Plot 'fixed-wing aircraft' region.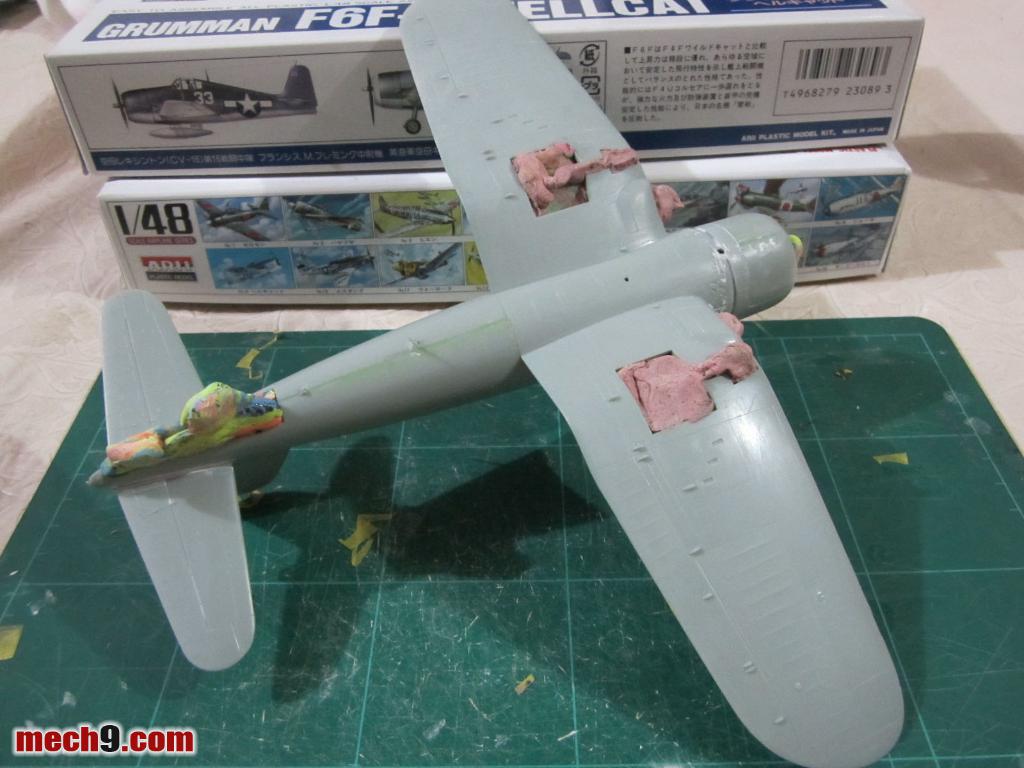
Plotted at [x1=821, y1=166, x2=911, y2=220].
